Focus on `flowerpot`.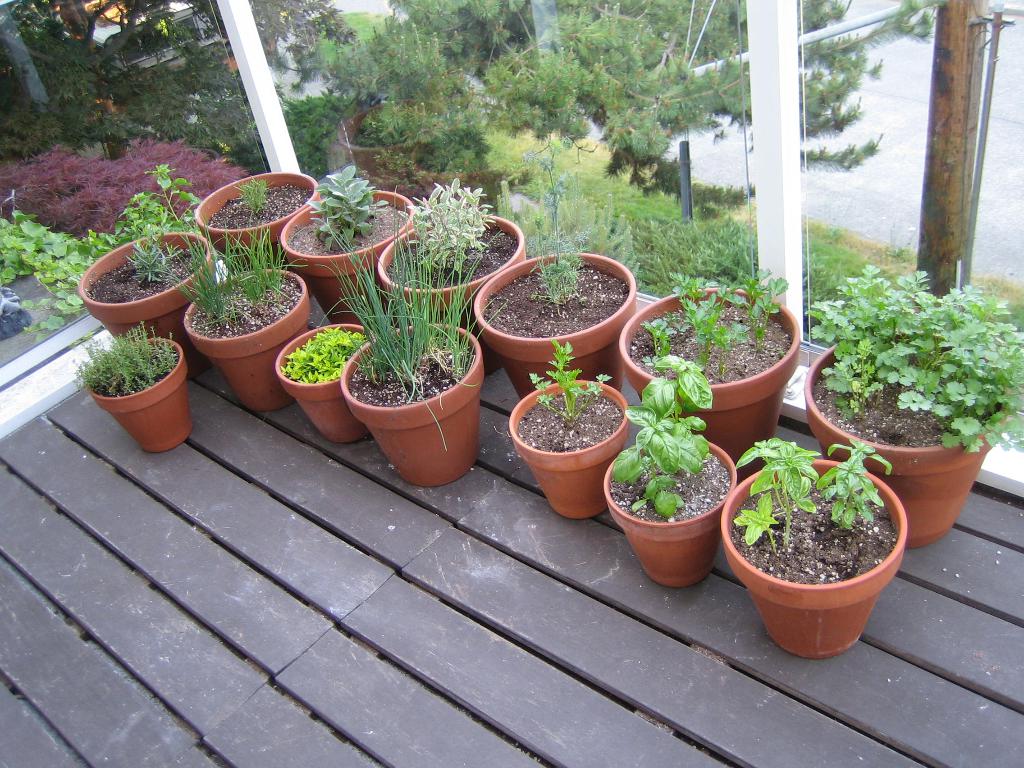
Focused at [509, 378, 630, 521].
